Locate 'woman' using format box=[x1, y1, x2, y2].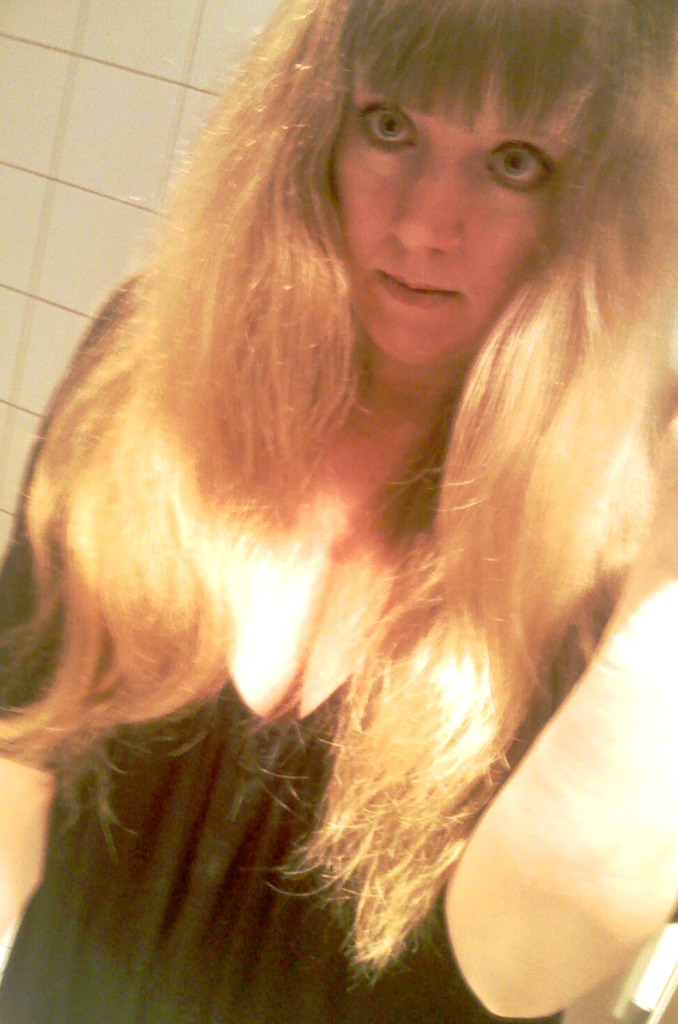
box=[3, 1, 677, 1016].
